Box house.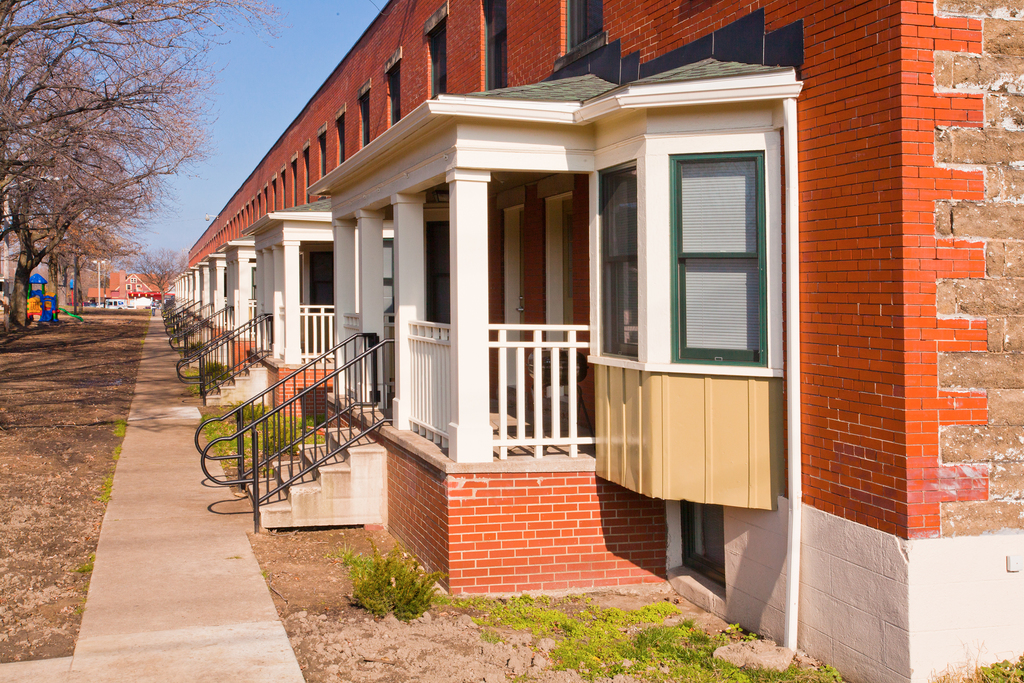
83/268/170/324.
